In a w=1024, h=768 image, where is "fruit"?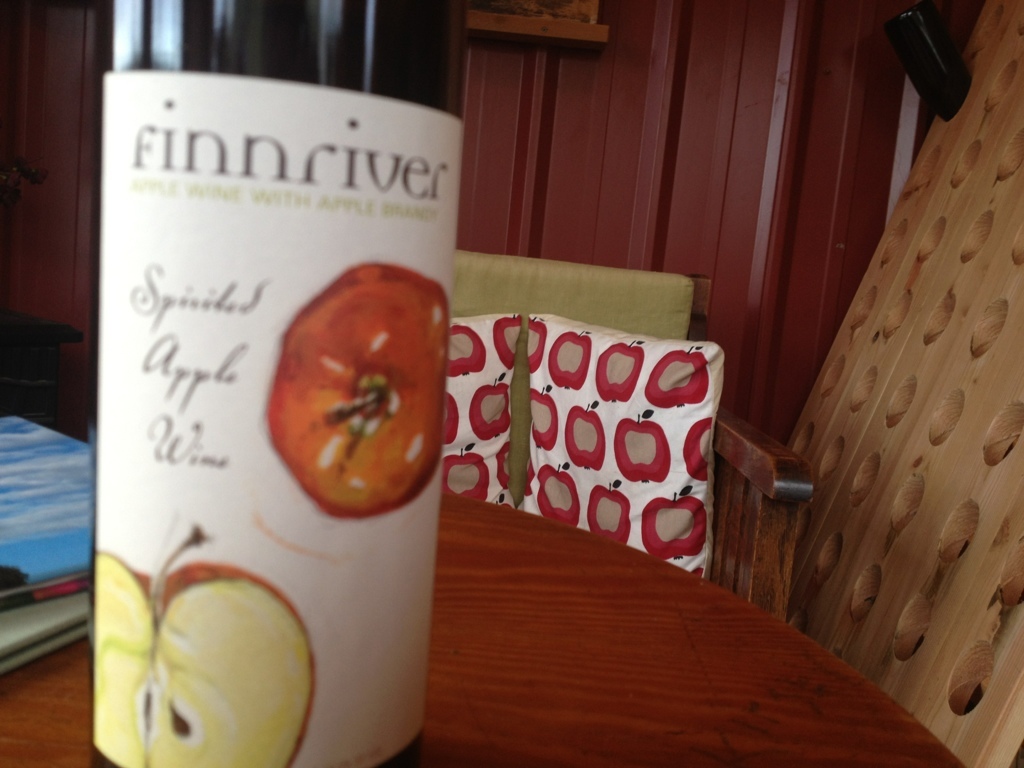
BBox(613, 408, 675, 481).
